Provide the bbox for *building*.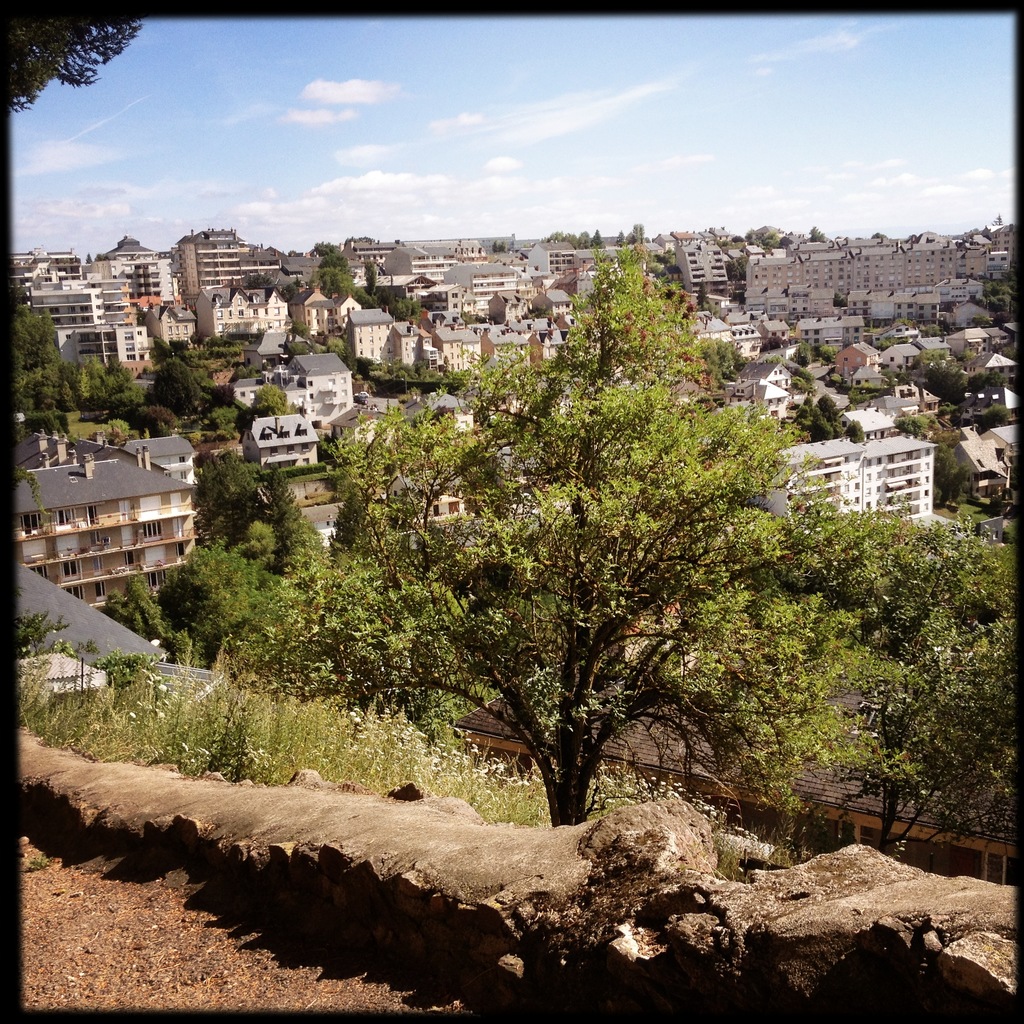
bbox=(746, 246, 1017, 309).
